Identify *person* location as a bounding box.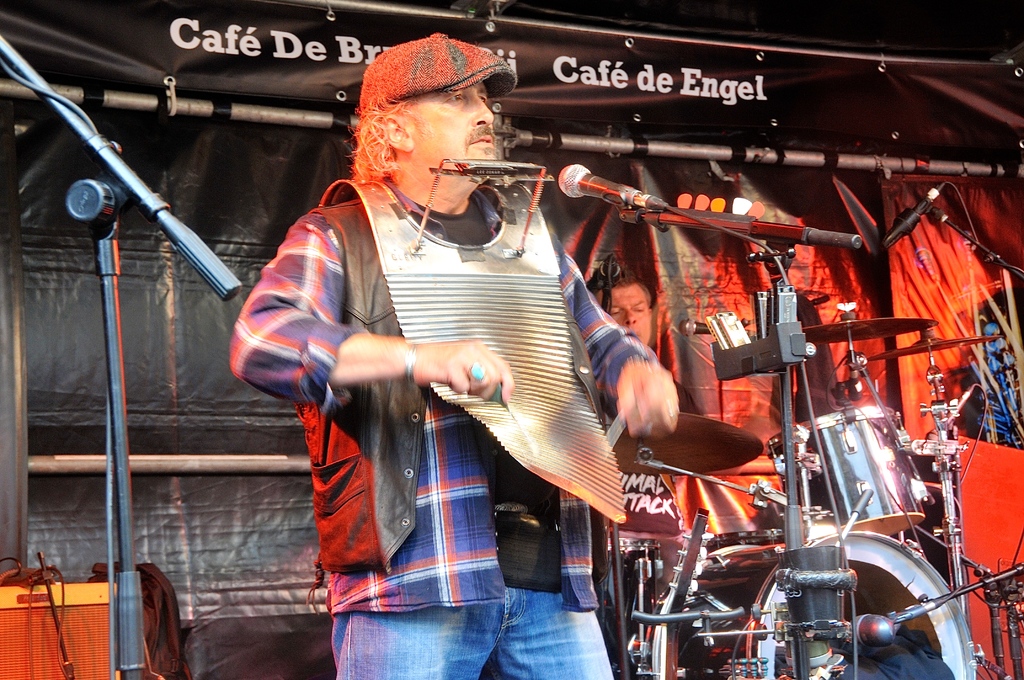
bbox=[230, 36, 676, 679].
